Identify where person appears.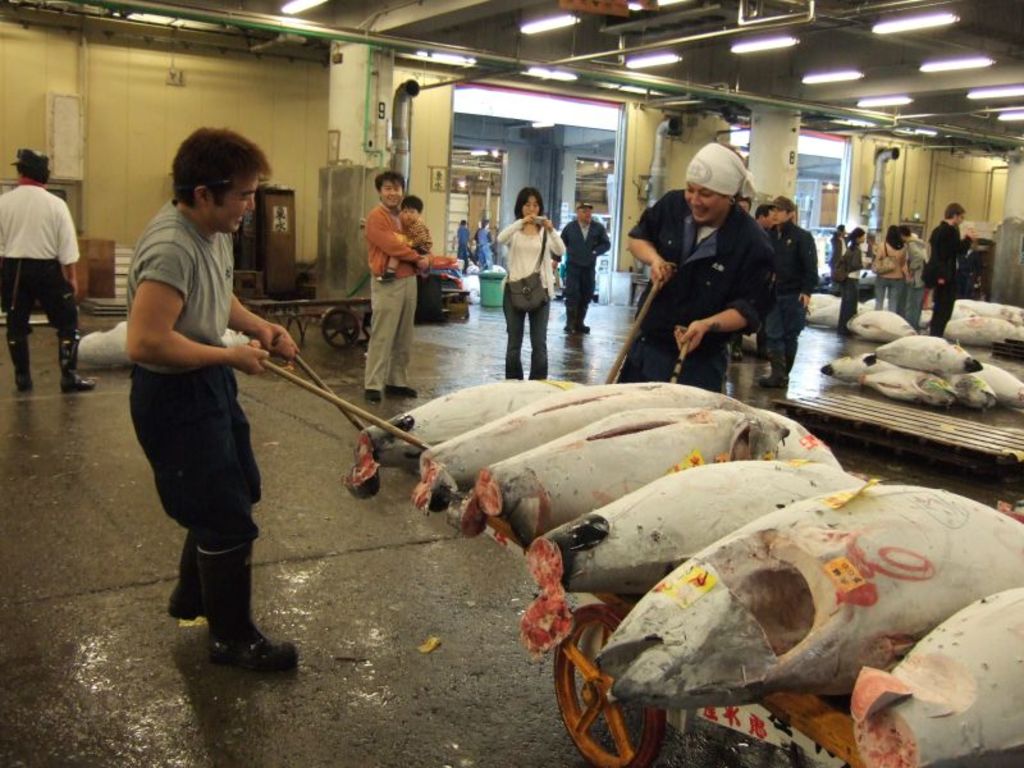
Appears at {"x1": 456, "y1": 218, "x2": 475, "y2": 270}.
